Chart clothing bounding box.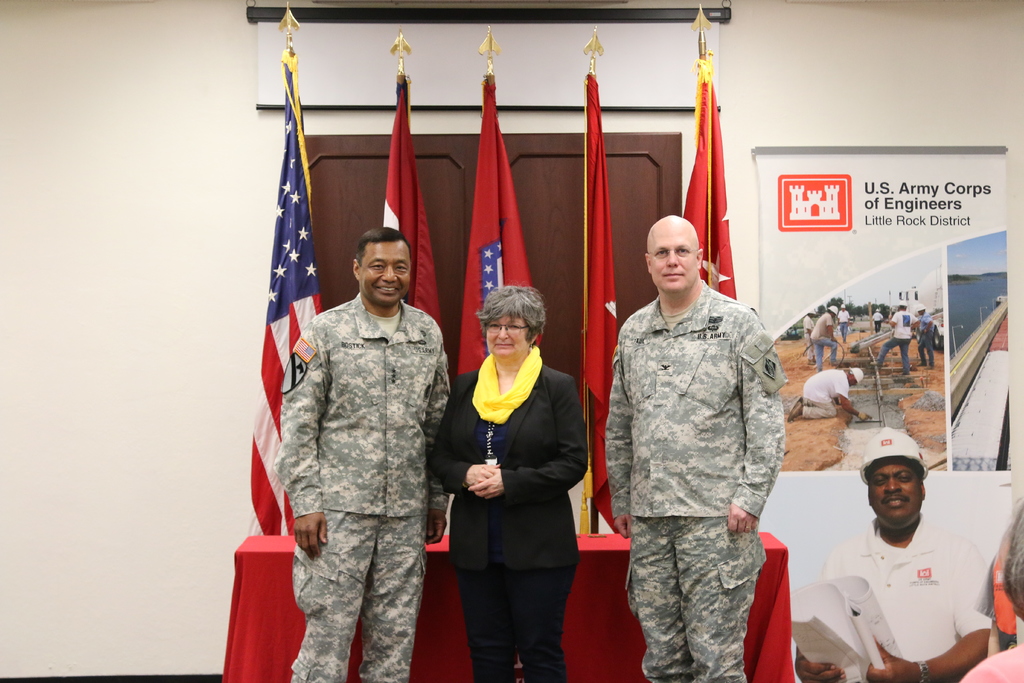
Charted: 825 502 996 660.
